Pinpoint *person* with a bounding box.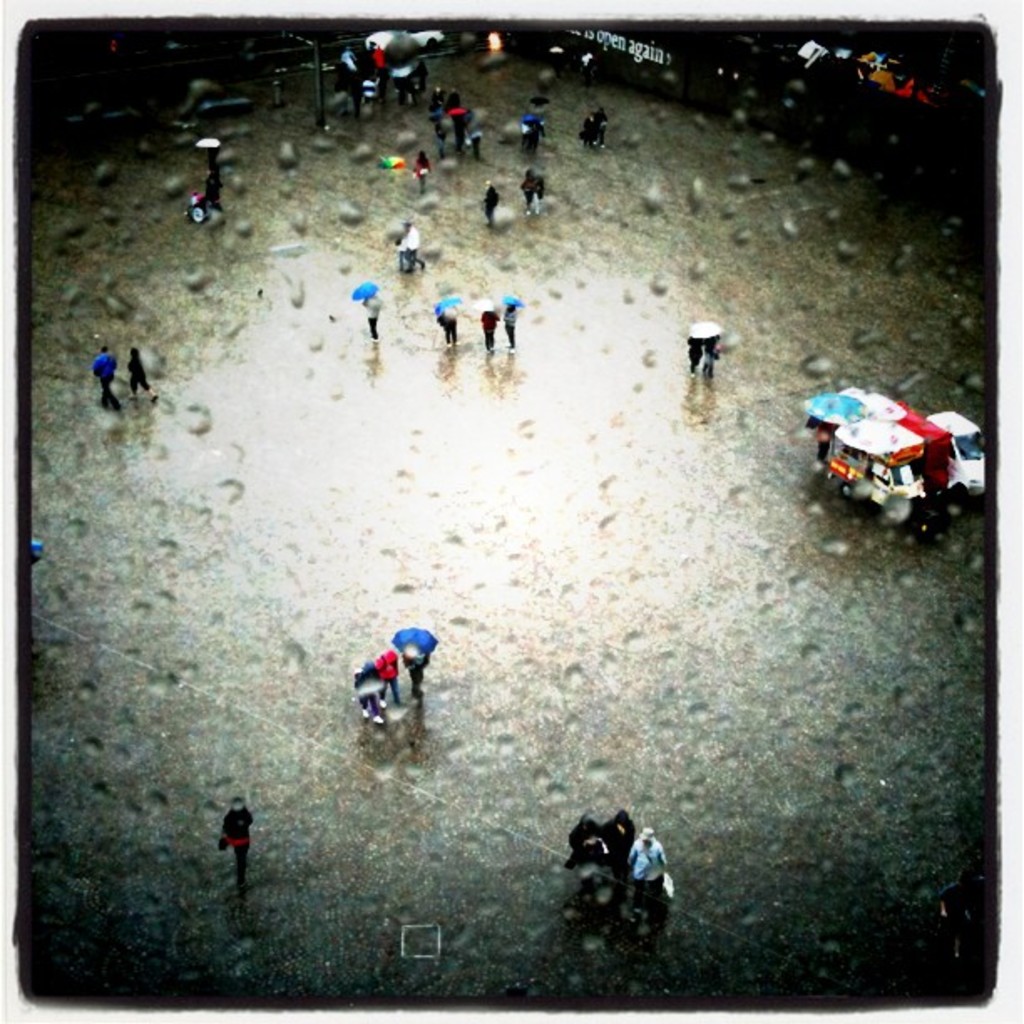
region(505, 303, 515, 346).
